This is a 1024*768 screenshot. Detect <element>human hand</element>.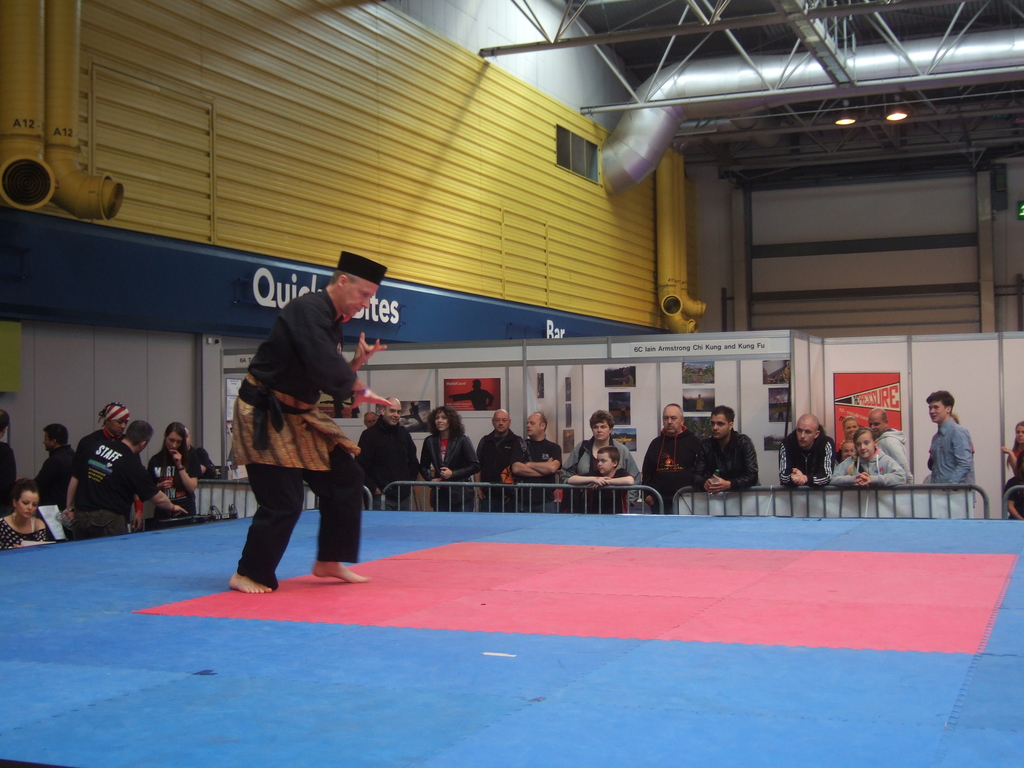
l=855, t=472, r=872, b=490.
